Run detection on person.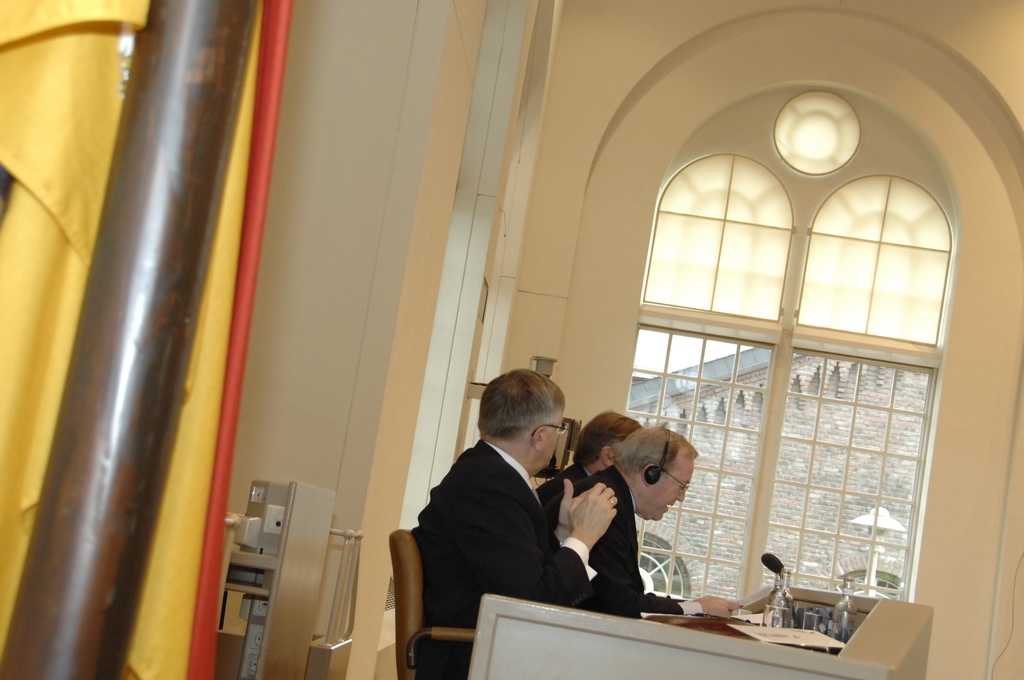
Result: rect(541, 406, 632, 499).
